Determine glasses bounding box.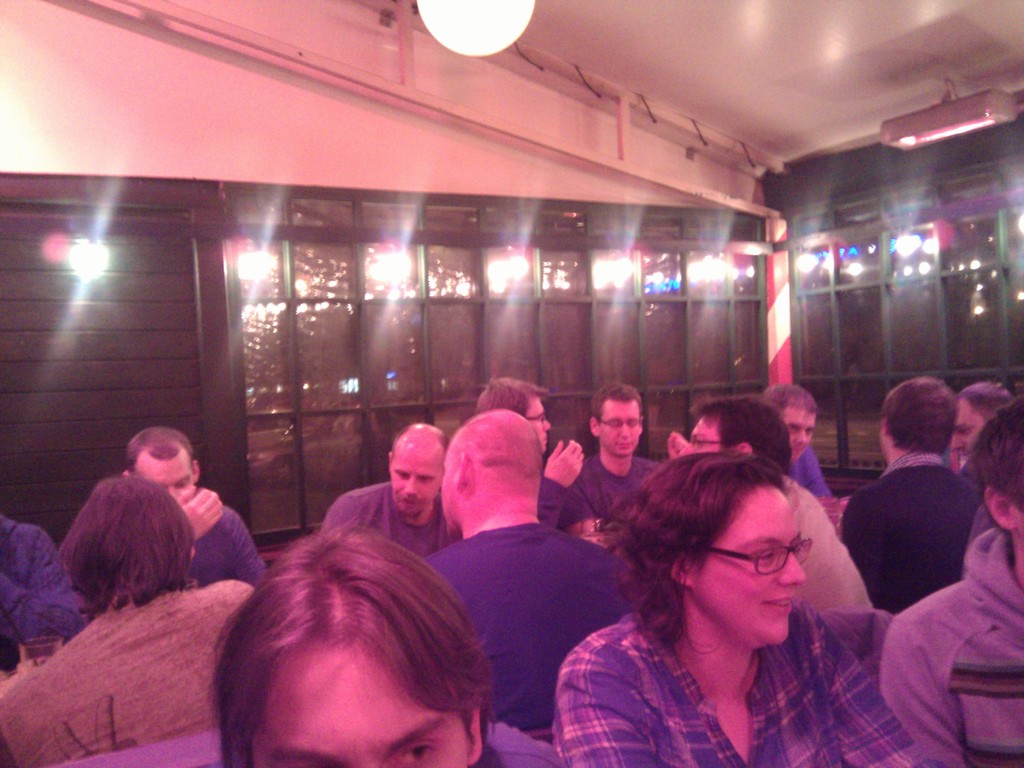
Determined: {"x1": 690, "y1": 433, "x2": 728, "y2": 450}.
